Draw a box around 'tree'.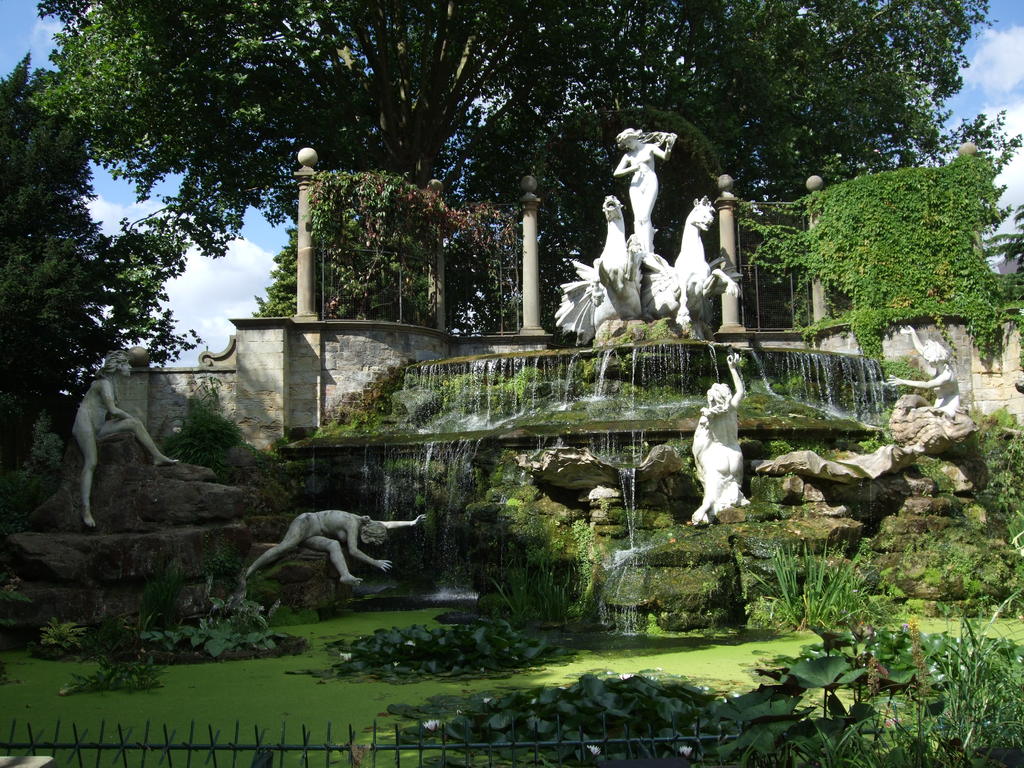
0,49,186,498.
